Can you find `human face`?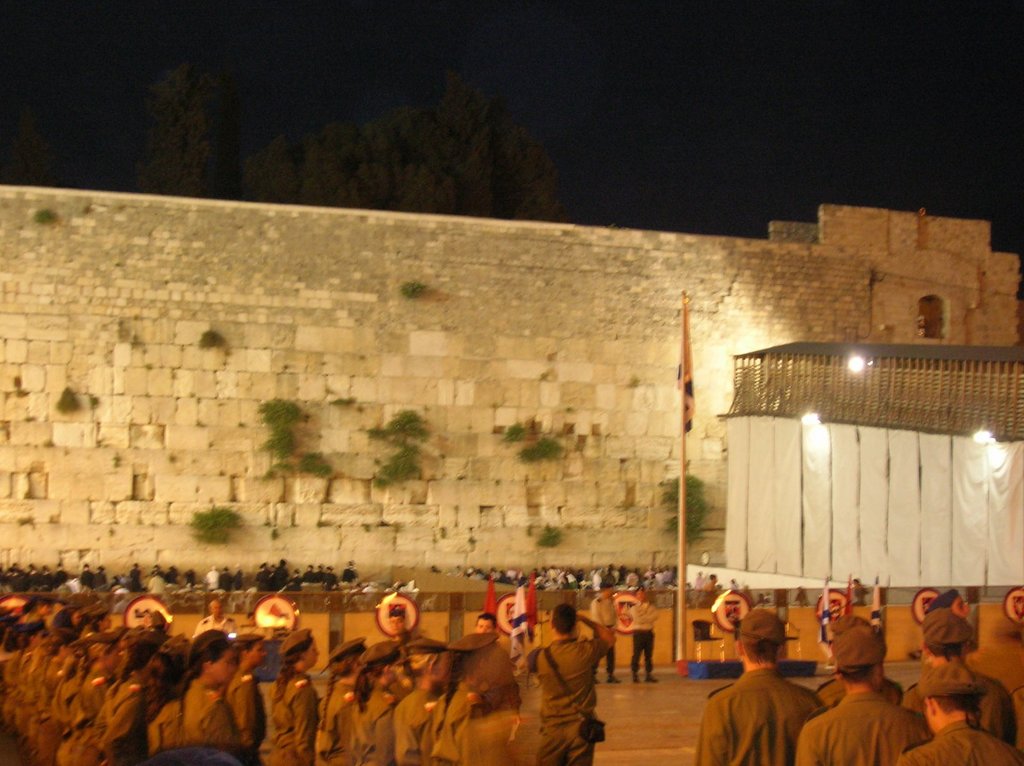
Yes, bounding box: rect(214, 650, 237, 682).
